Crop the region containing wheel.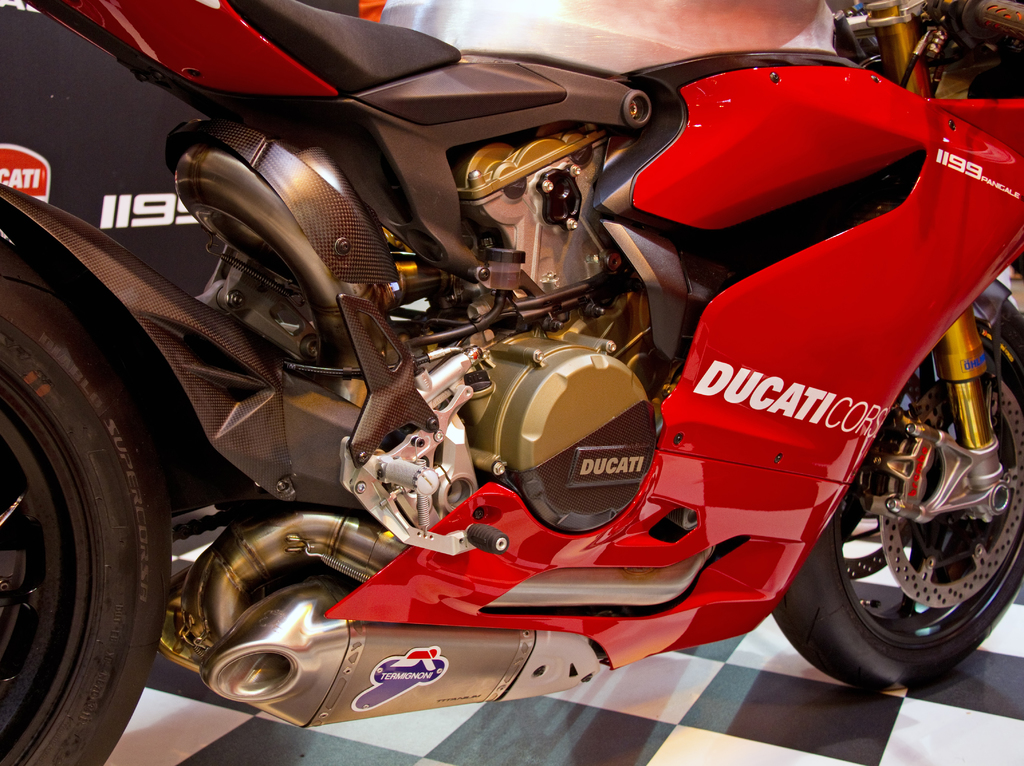
Crop region: (831, 345, 1007, 676).
